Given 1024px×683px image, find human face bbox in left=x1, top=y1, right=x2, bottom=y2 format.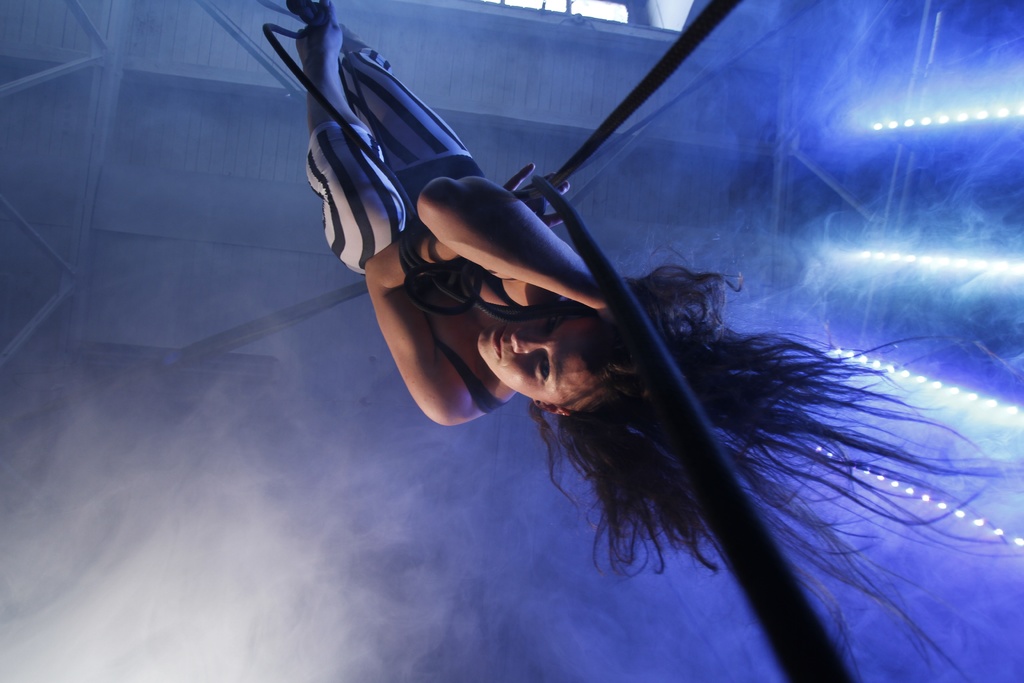
left=476, top=311, right=598, bottom=406.
